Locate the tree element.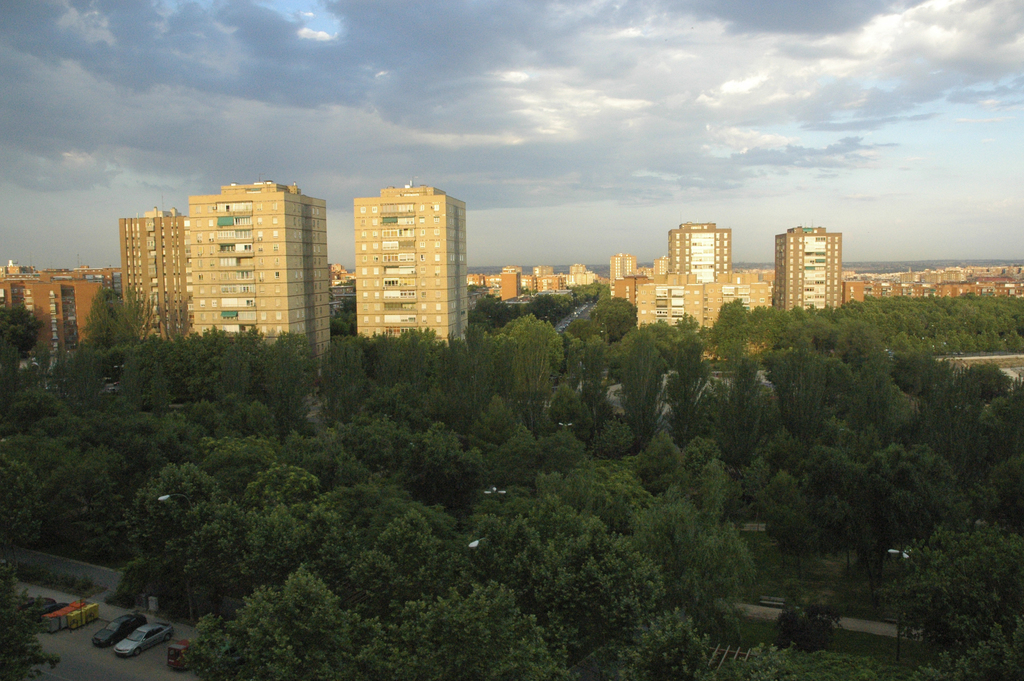
Element bbox: rect(495, 511, 531, 587).
